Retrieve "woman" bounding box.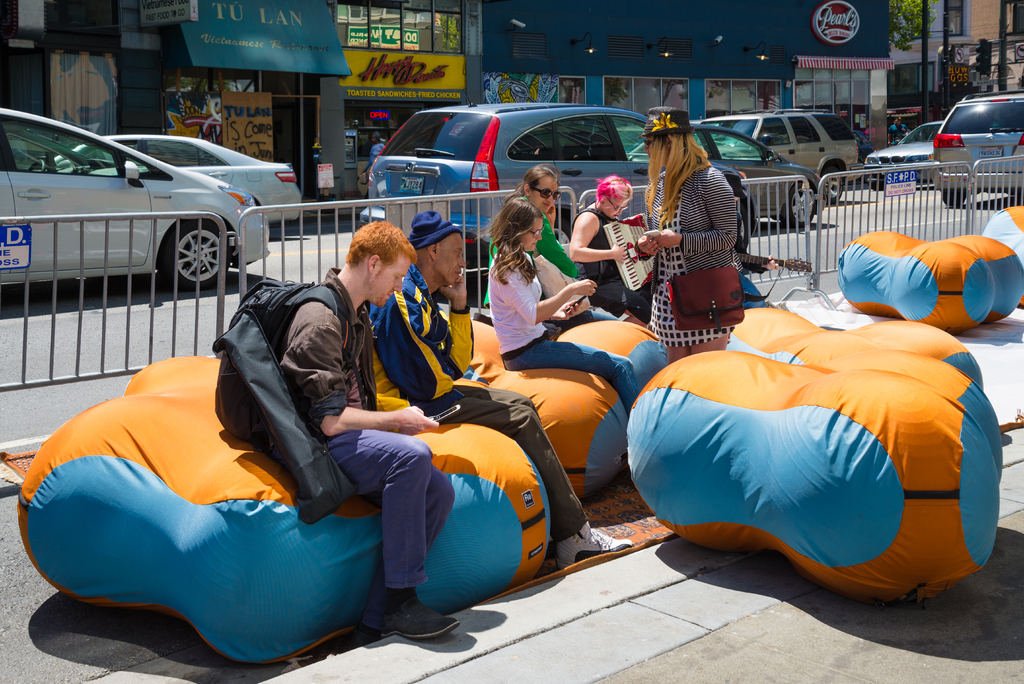
Bounding box: bbox(567, 170, 652, 316).
